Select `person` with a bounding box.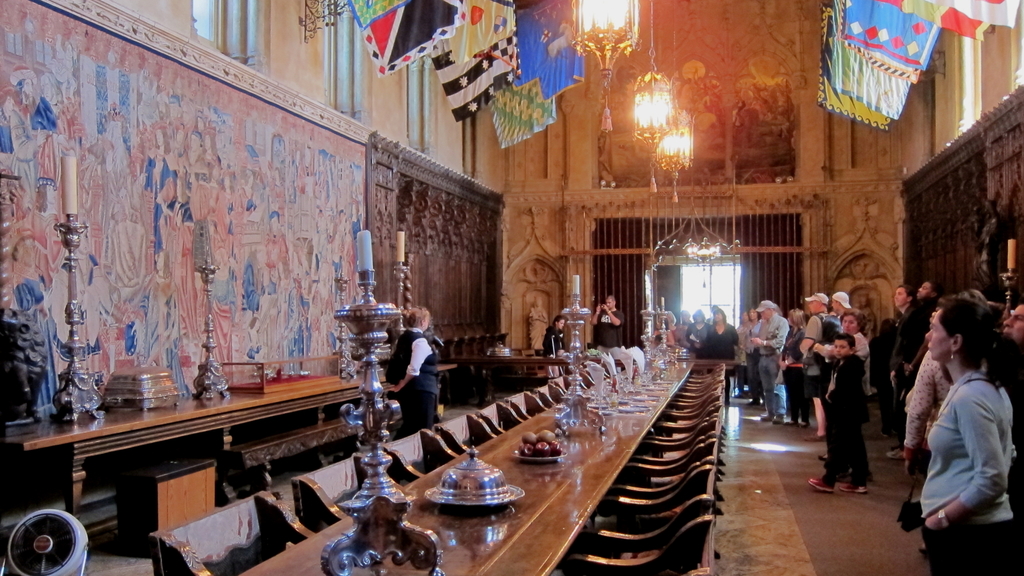
815, 306, 863, 482.
